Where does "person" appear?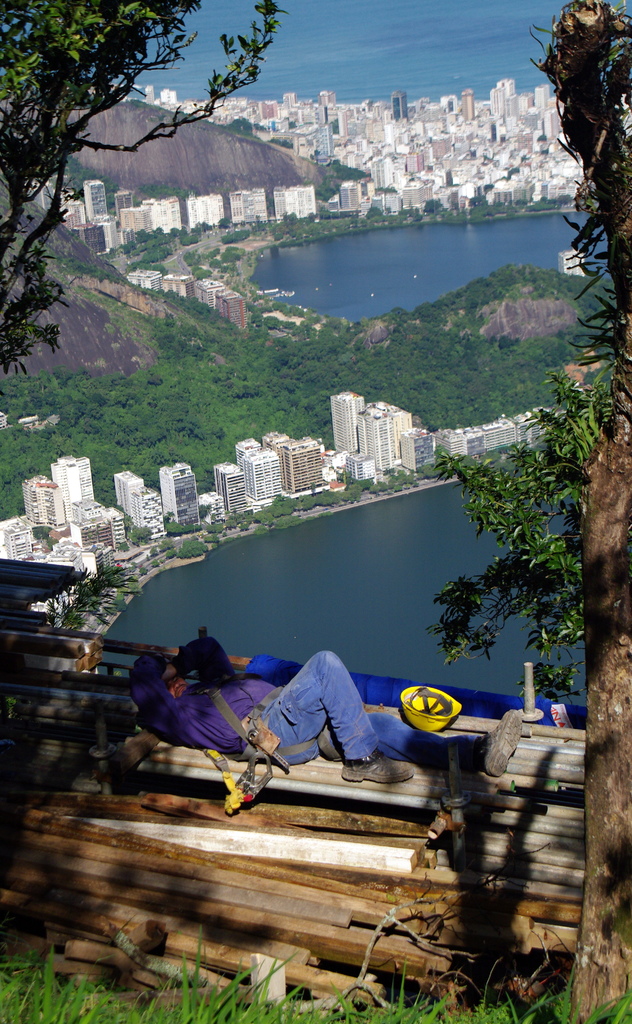
Appears at detection(122, 636, 524, 787).
